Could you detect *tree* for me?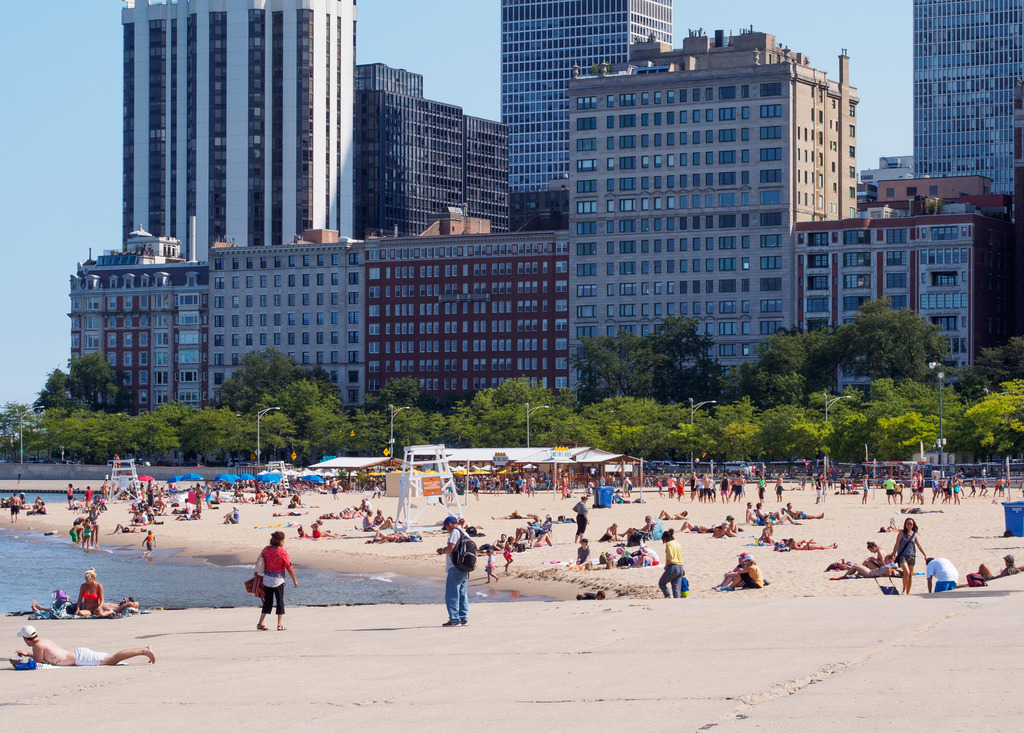
Detection result: [785,417,837,461].
